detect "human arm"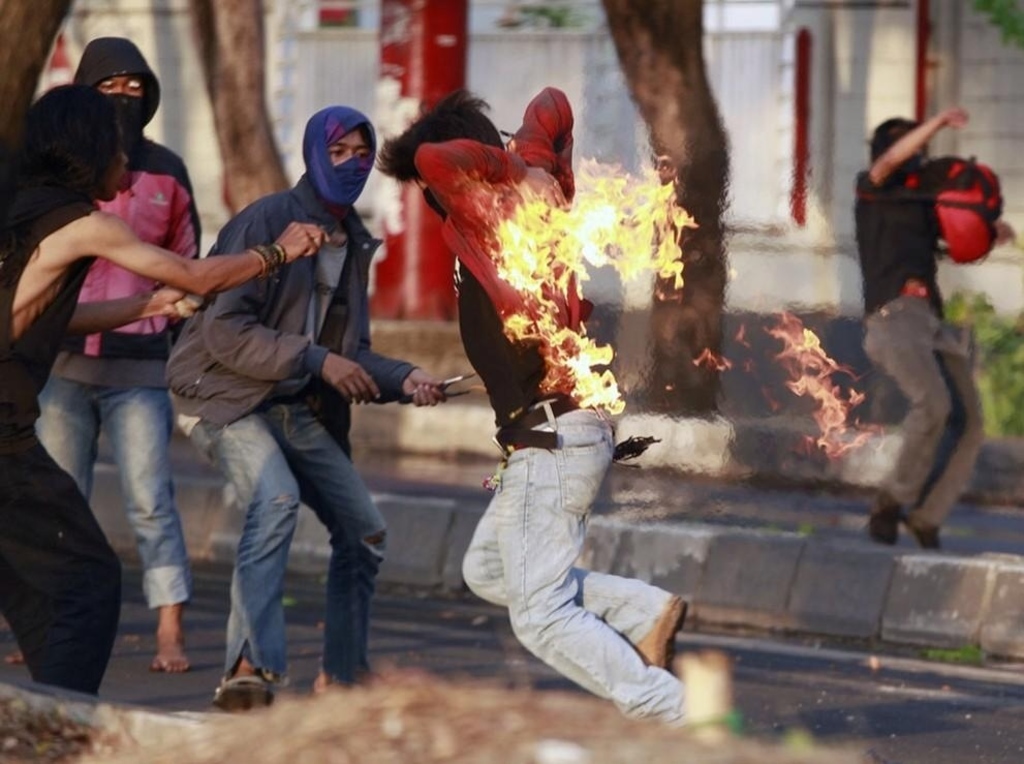
{"left": 87, "top": 221, "right": 330, "bottom": 291}
